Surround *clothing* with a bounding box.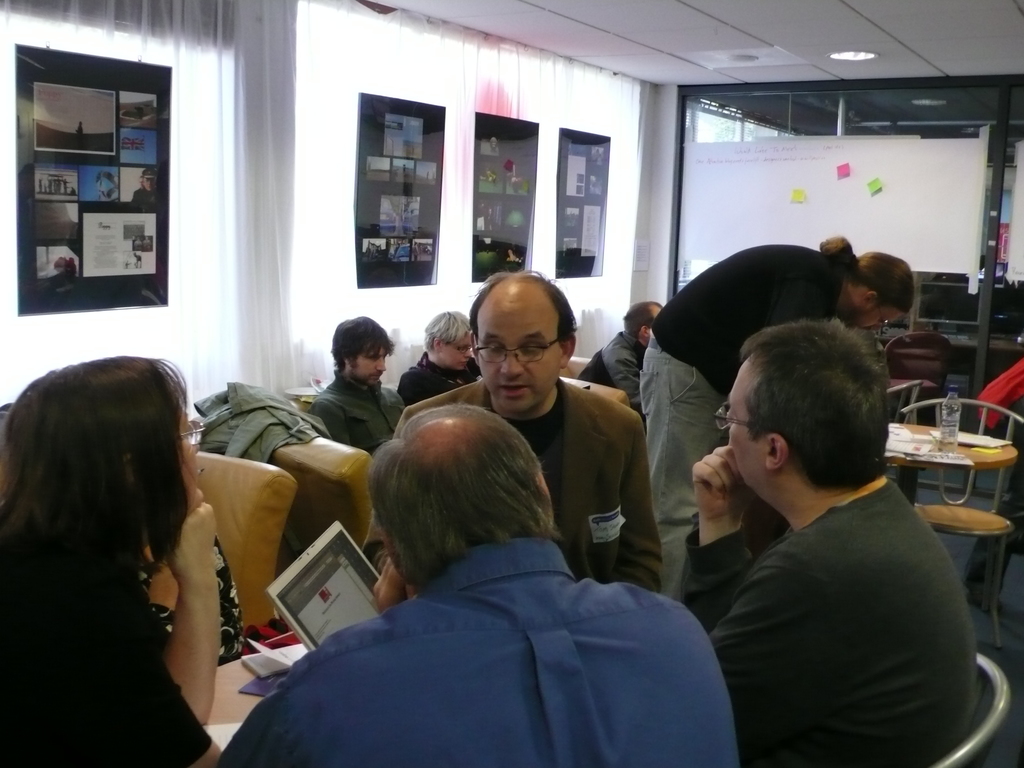
x1=642, y1=244, x2=847, y2=597.
